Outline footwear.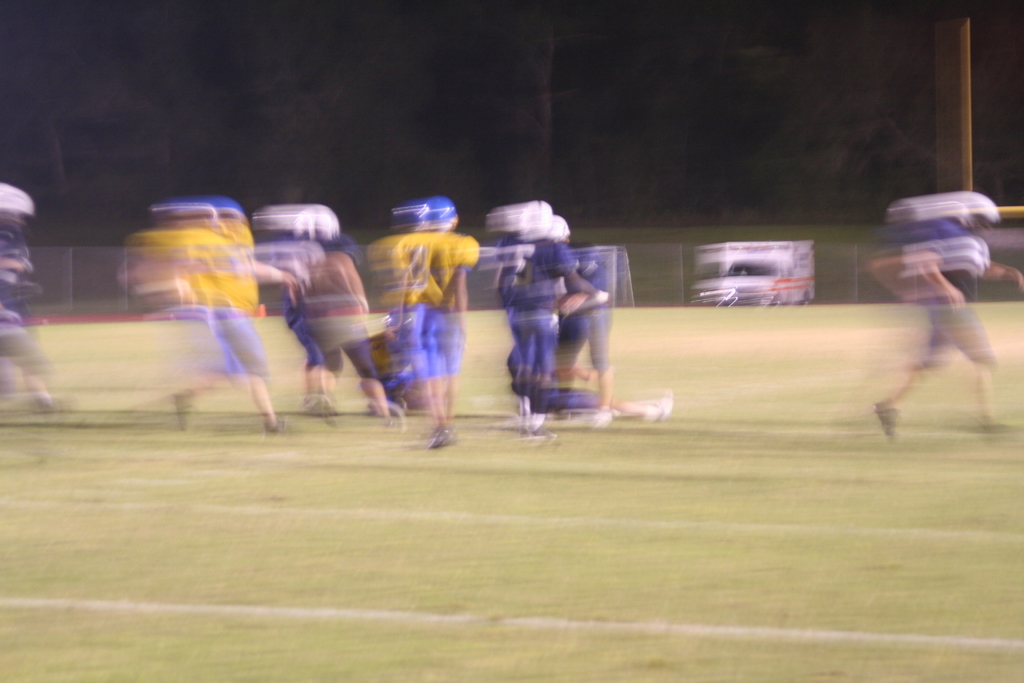
Outline: (left=646, top=386, right=677, bottom=427).
